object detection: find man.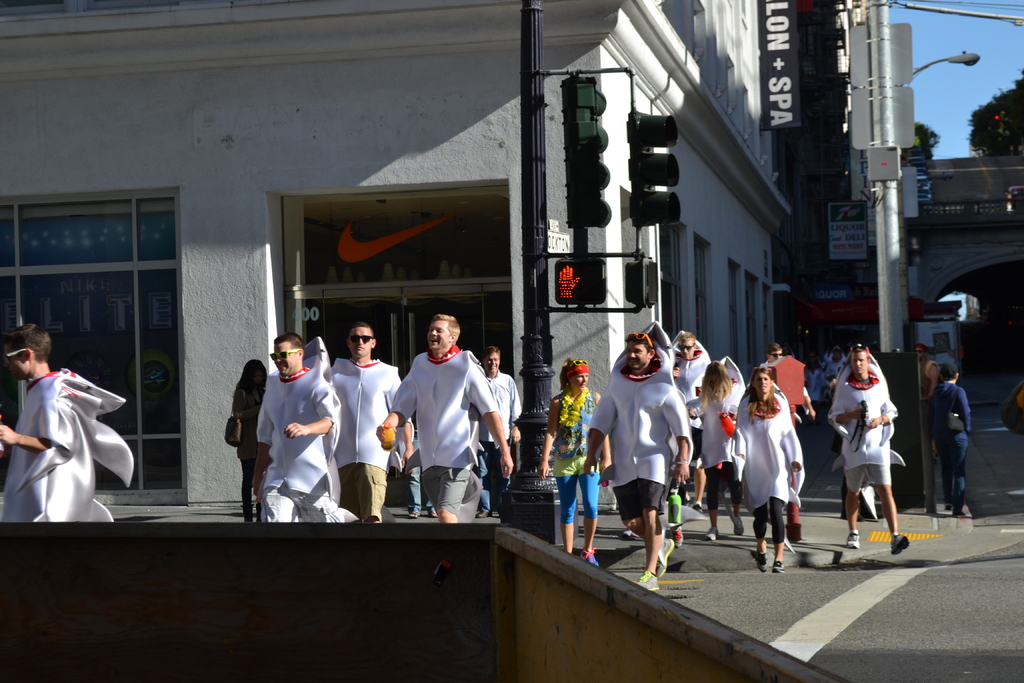
locate(916, 347, 936, 466).
